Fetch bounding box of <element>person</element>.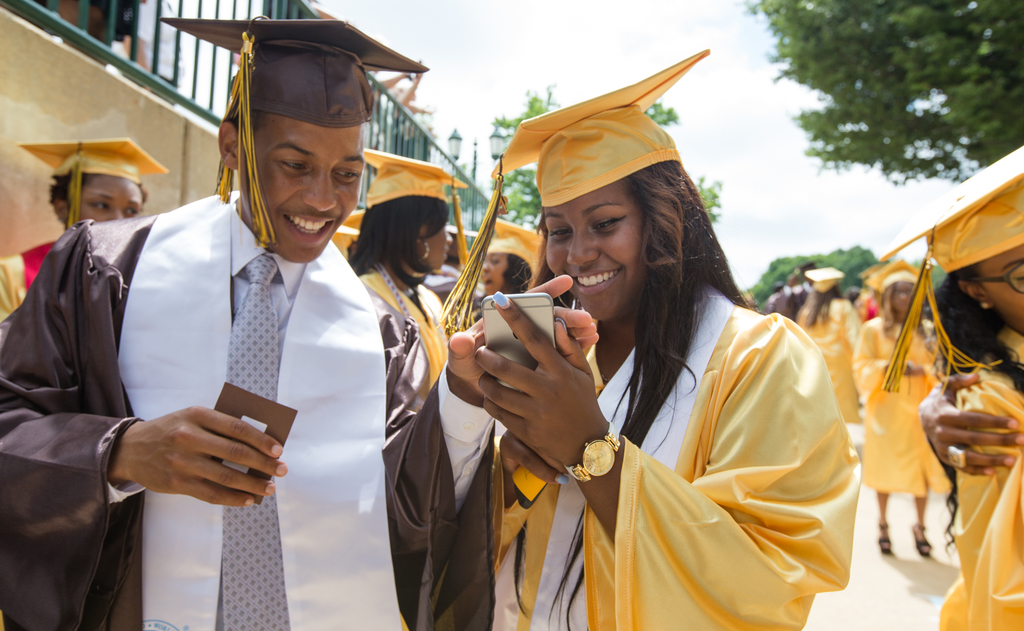
Bbox: <box>796,284,874,426</box>.
